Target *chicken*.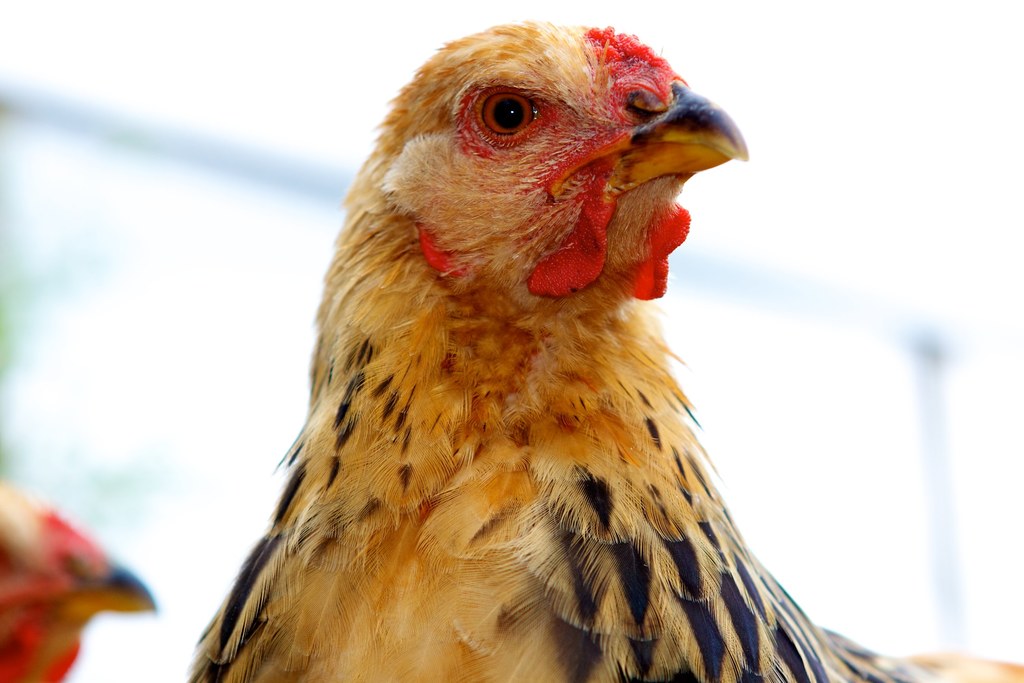
Target region: <region>173, 15, 902, 682</region>.
